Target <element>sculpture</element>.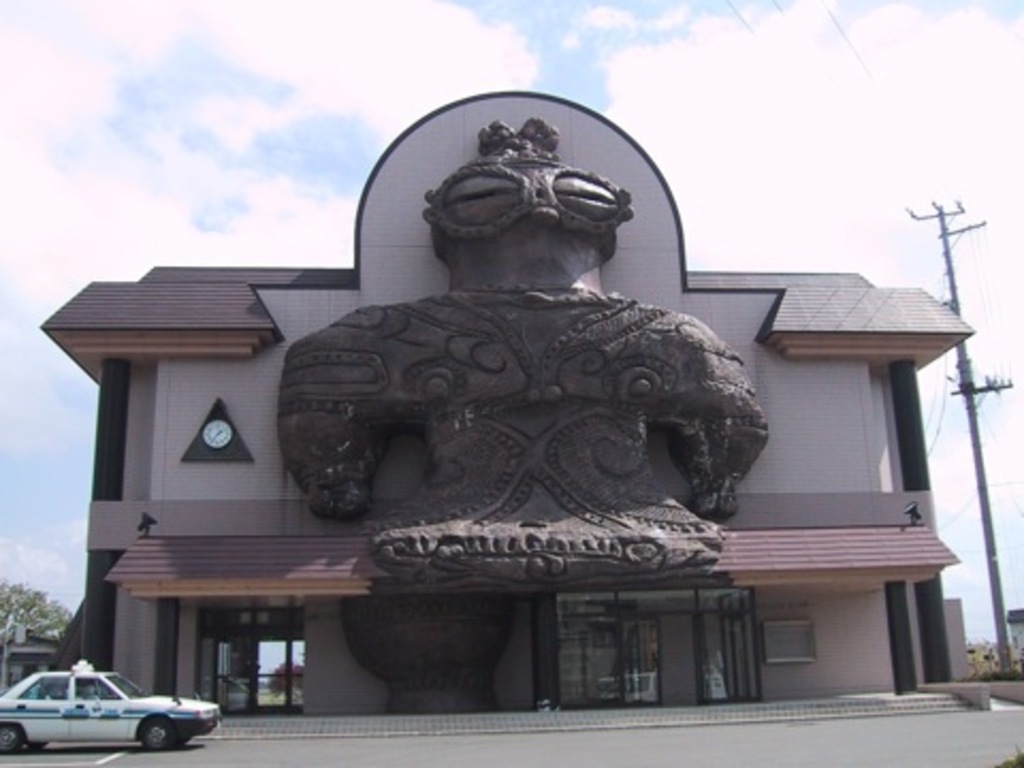
Target region: l=241, t=77, r=796, b=653.
